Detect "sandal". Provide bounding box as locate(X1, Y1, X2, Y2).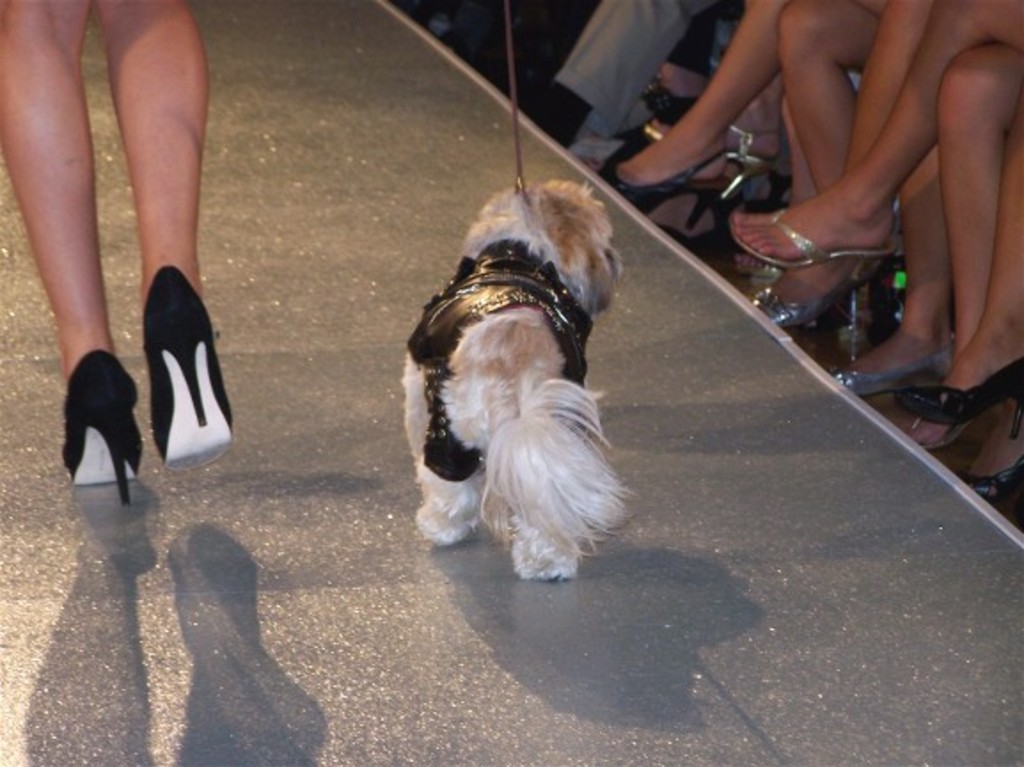
locate(593, 147, 722, 229).
